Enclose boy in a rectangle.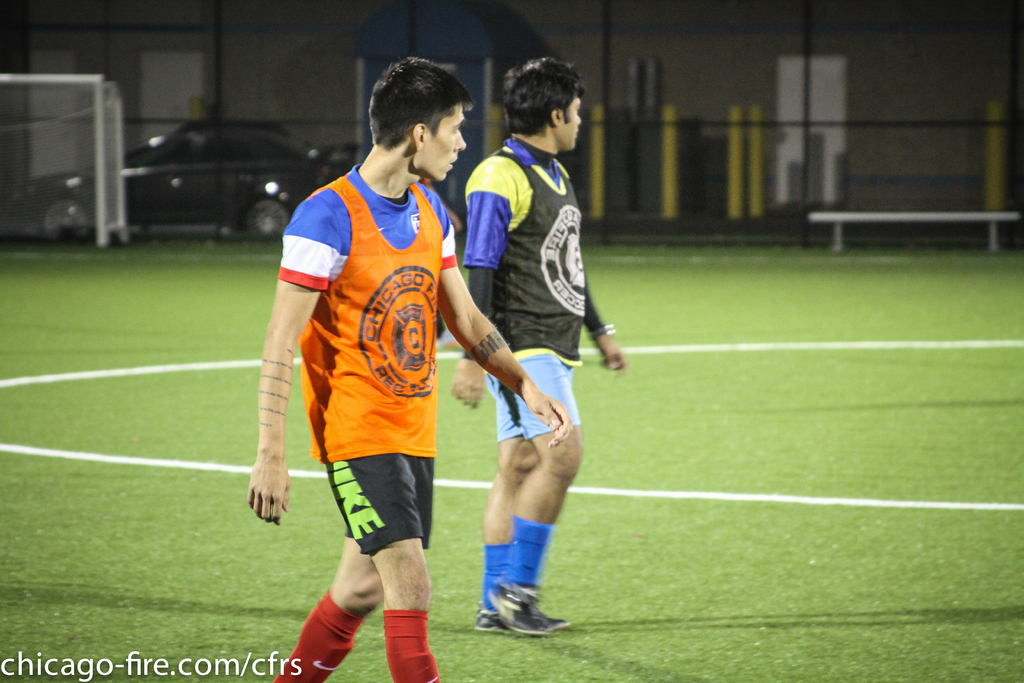
rect(436, 53, 627, 642).
